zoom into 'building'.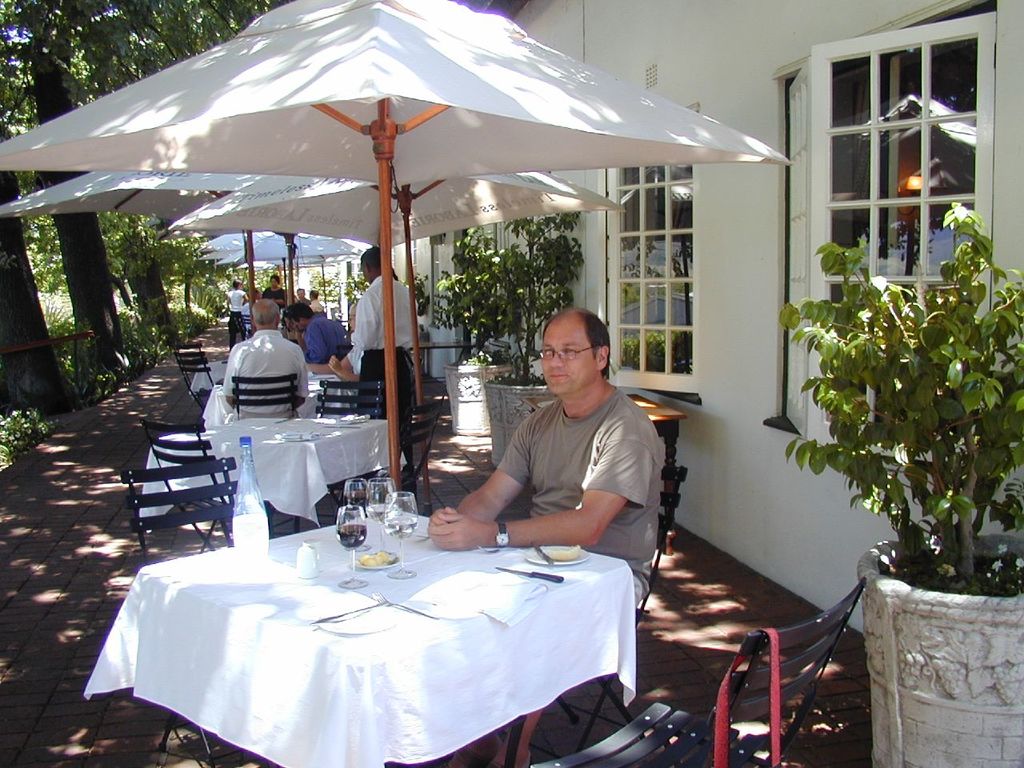
Zoom target: rect(390, 0, 1023, 646).
